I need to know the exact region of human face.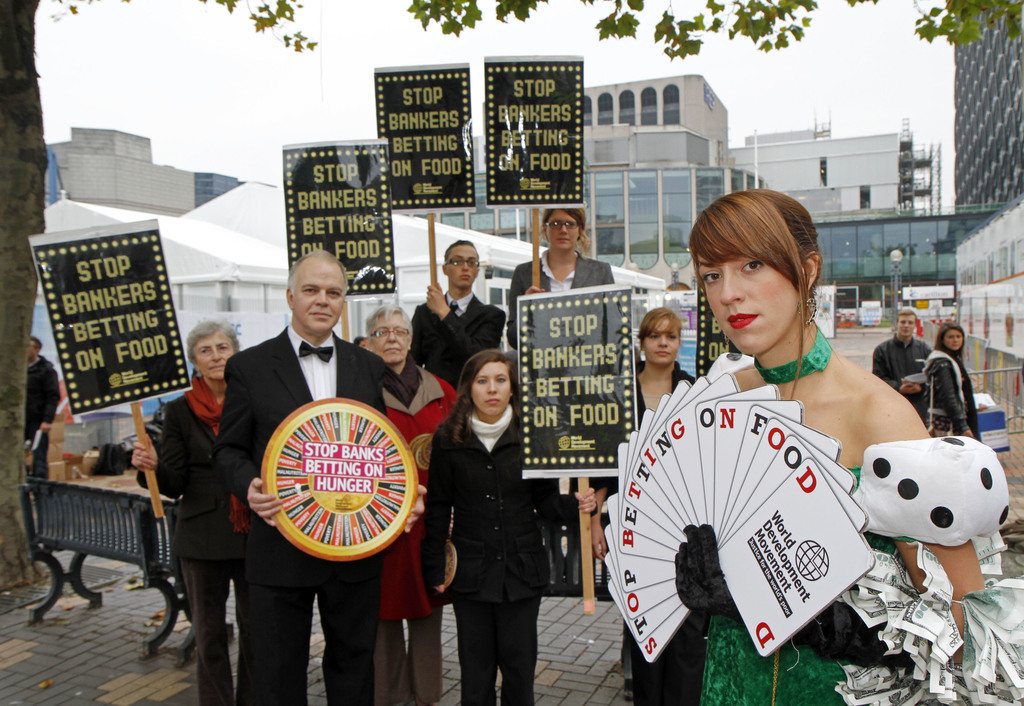
Region: bbox(943, 328, 967, 353).
